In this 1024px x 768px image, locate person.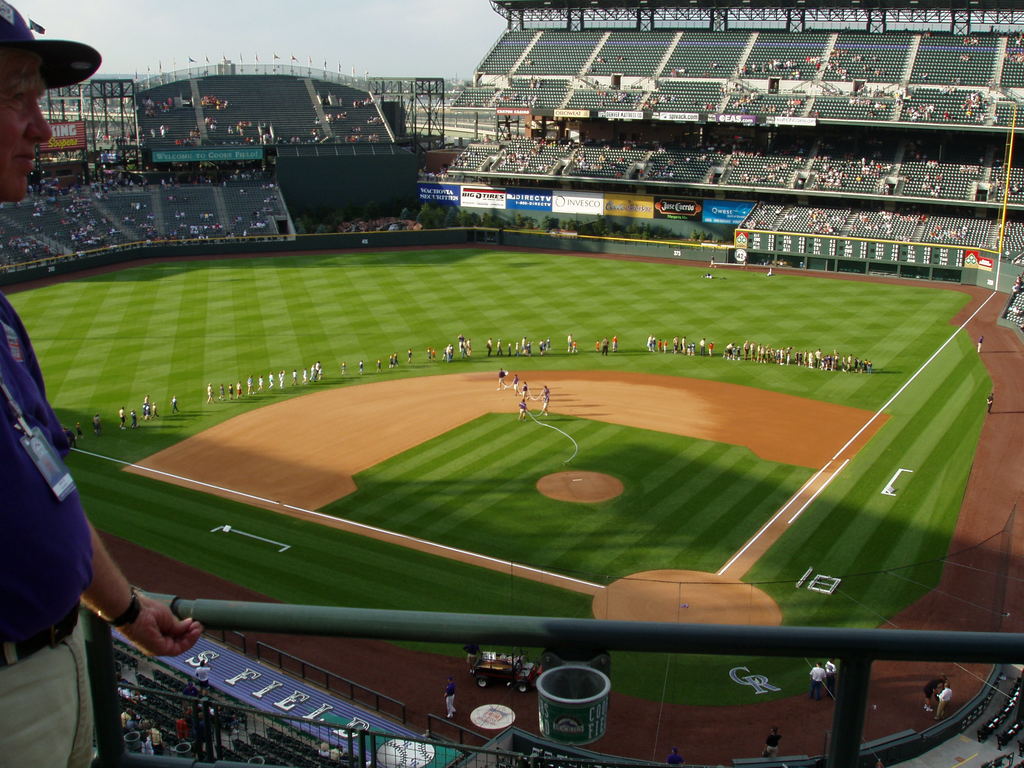
Bounding box: 76/420/84/442.
